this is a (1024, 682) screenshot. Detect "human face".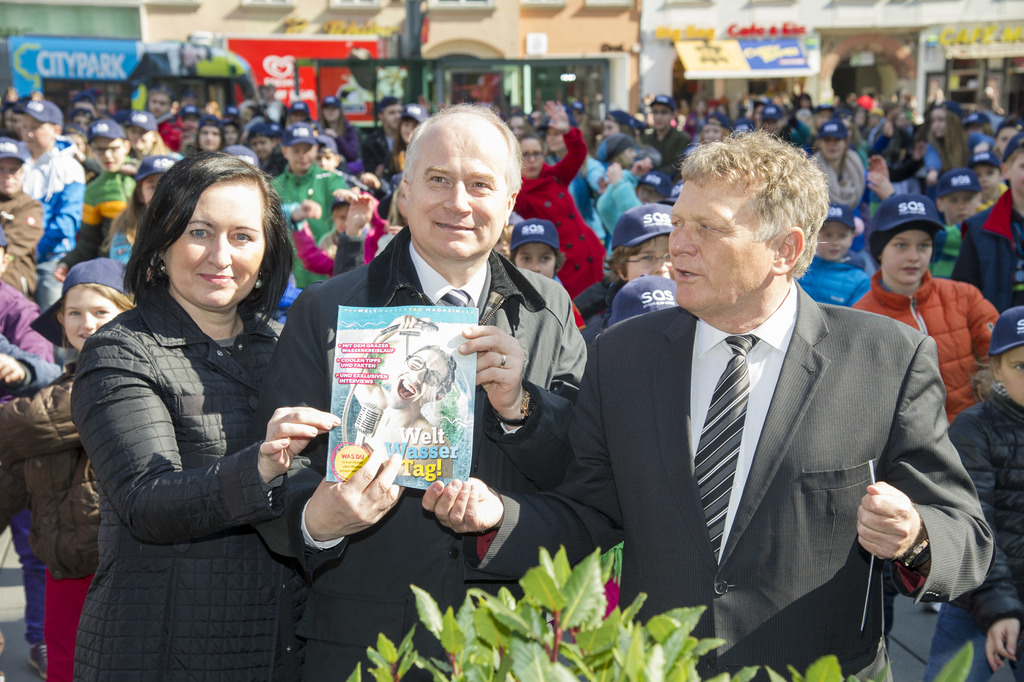
(x1=624, y1=238, x2=671, y2=280).
